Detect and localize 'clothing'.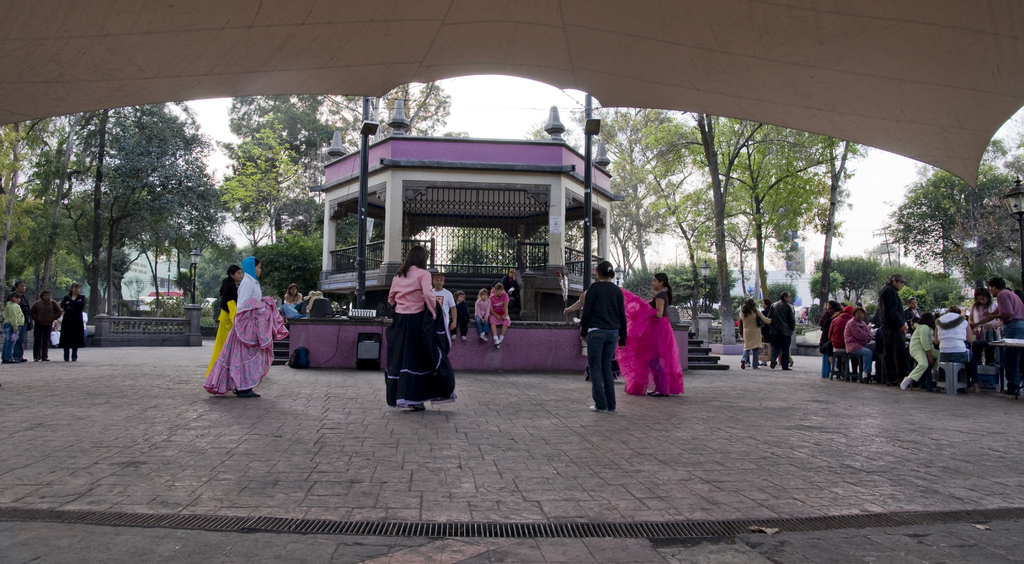
Localized at rect(648, 288, 673, 317).
